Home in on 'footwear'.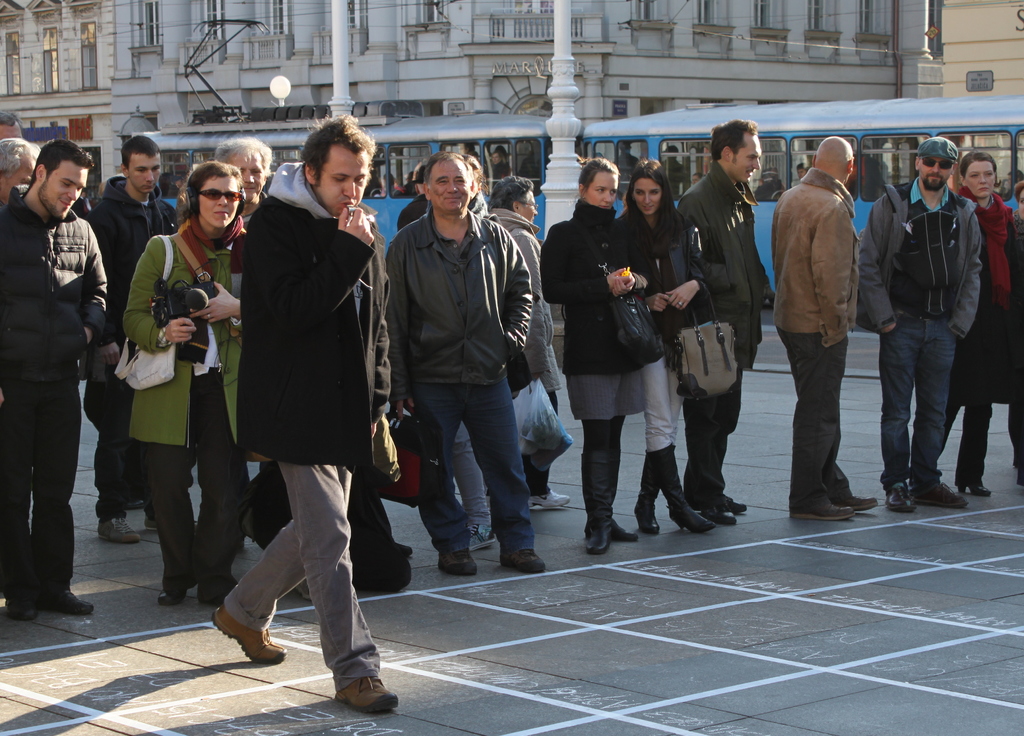
Homed in at 37 584 92 616.
